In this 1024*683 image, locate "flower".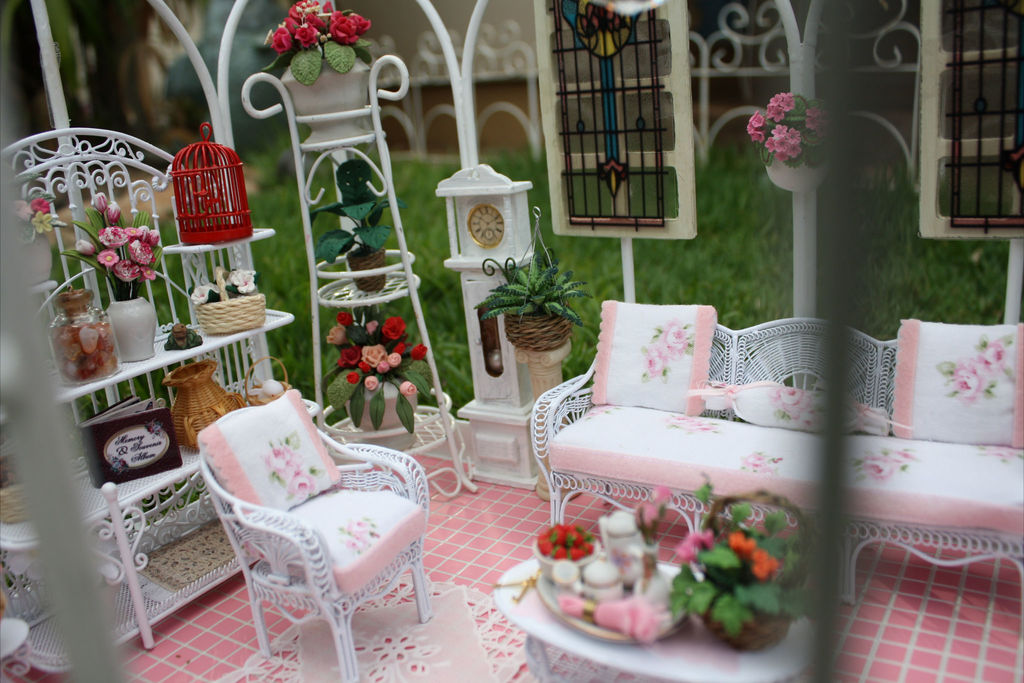
Bounding box: [x1=808, y1=107, x2=845, y2=138].
